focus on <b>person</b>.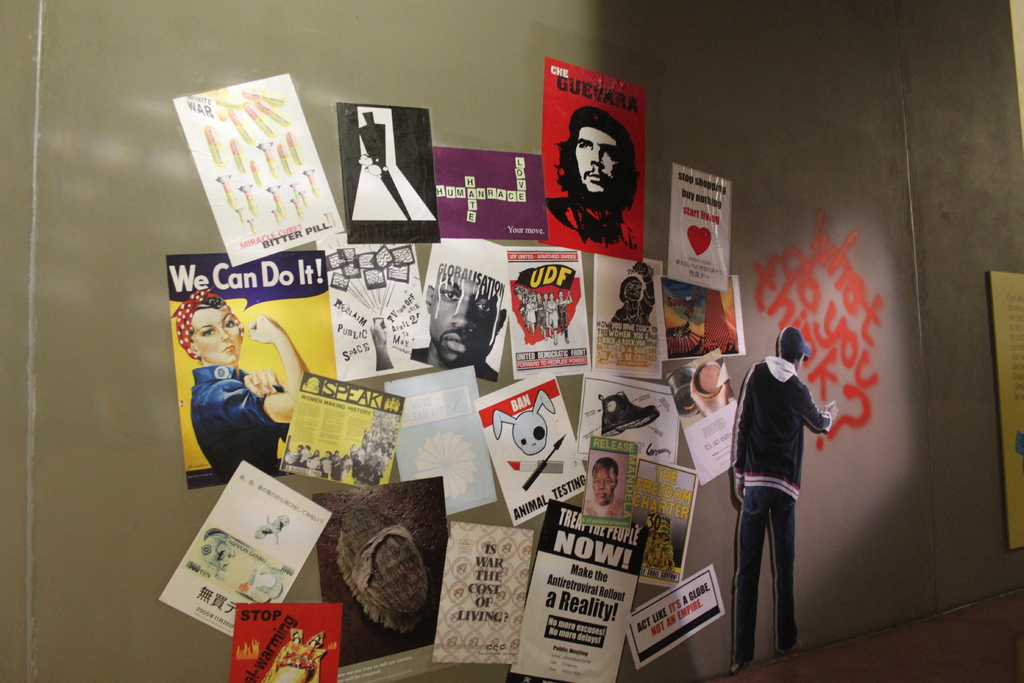
Focused at <bbox>424, 264, 514, 380</bbox>.
